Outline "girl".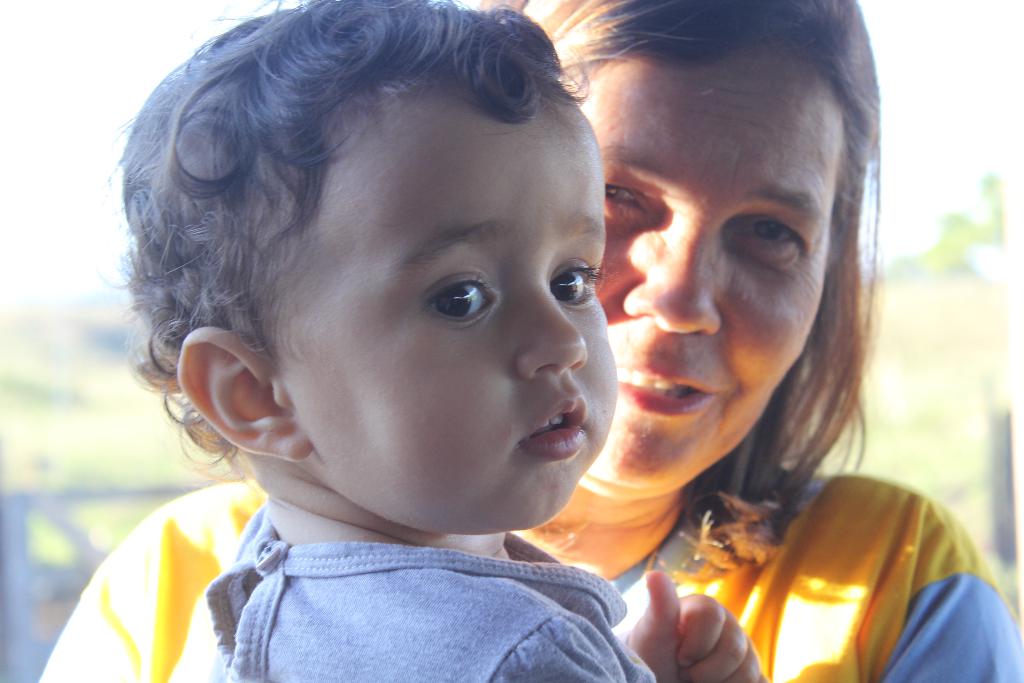
Outline: Rect(118, 0, 767, 682).
